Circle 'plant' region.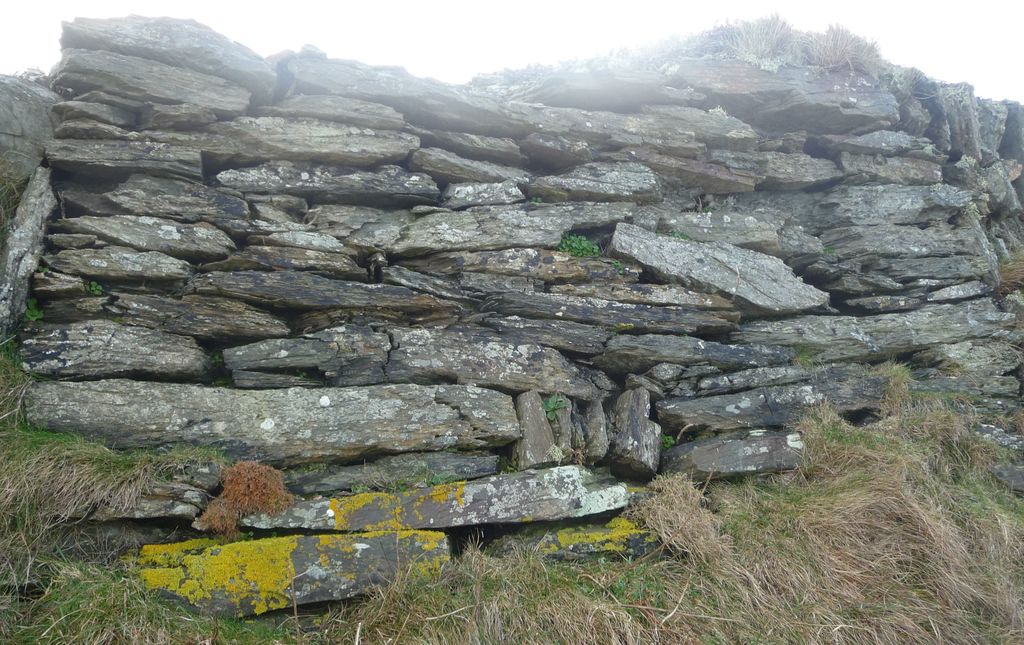
Region: bbox=[556, 229, 602, 259].
